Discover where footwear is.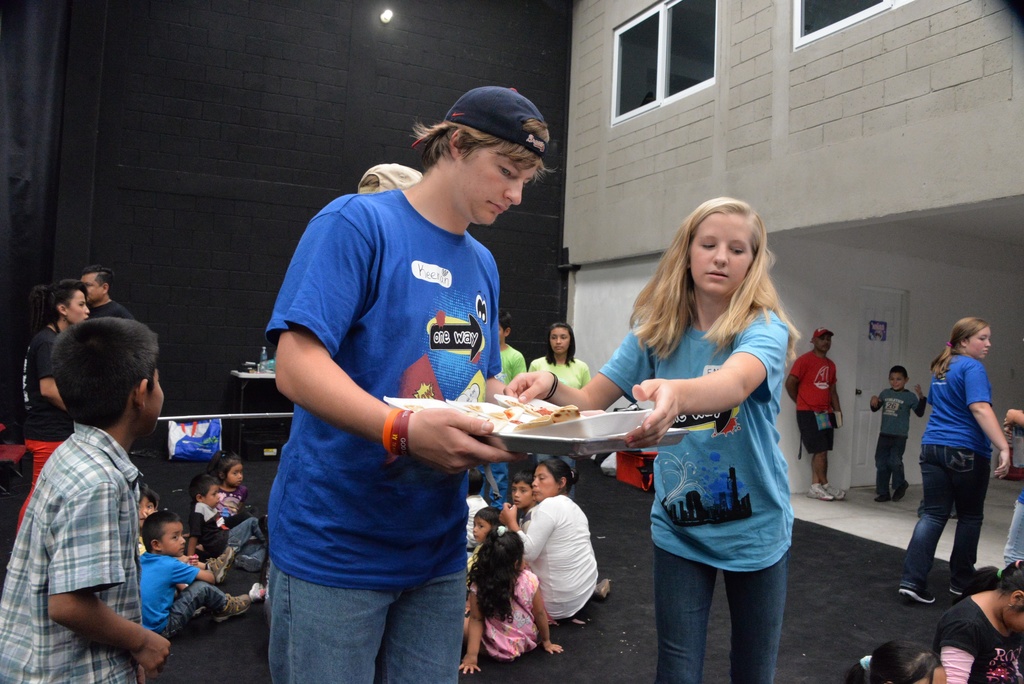
Discovered at Rect(228, 551, 259, 574).
